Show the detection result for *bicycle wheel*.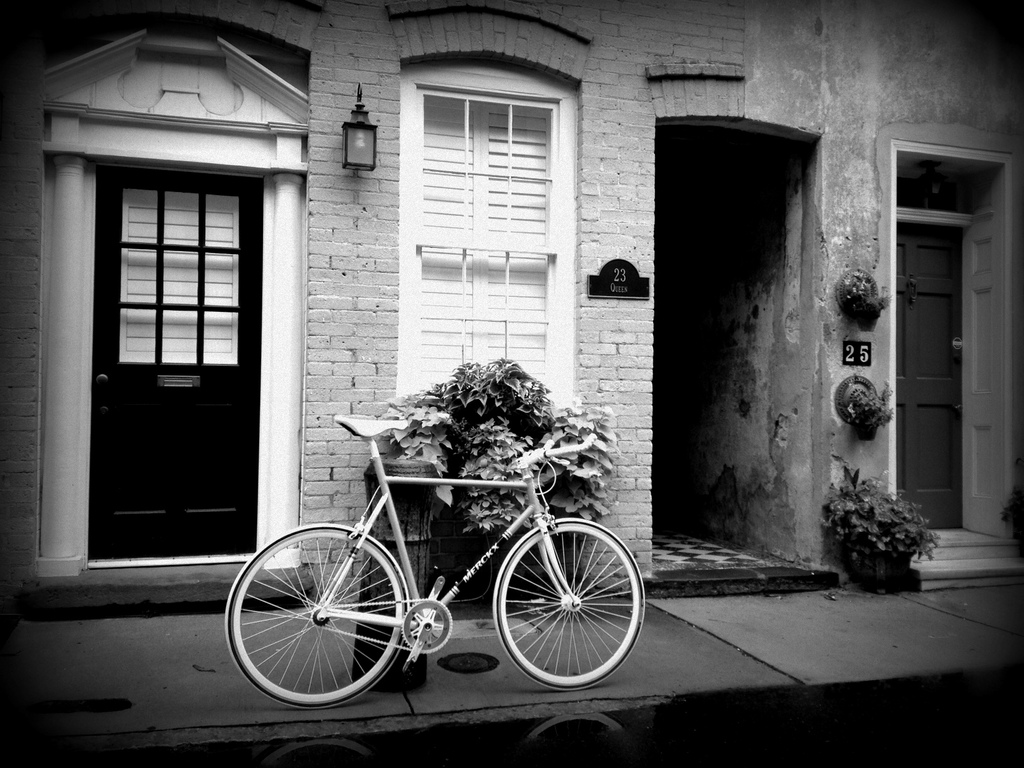
crop(234, 532, 420, 716).
